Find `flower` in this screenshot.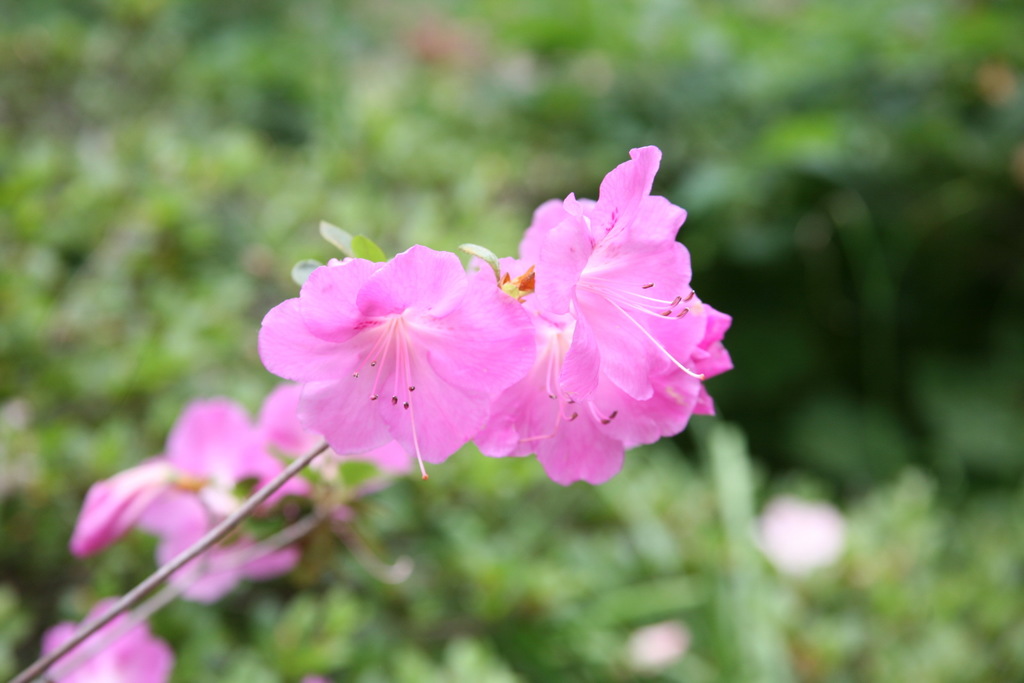
The bounding box for `flower` is region(504, 145, 731, 486).
